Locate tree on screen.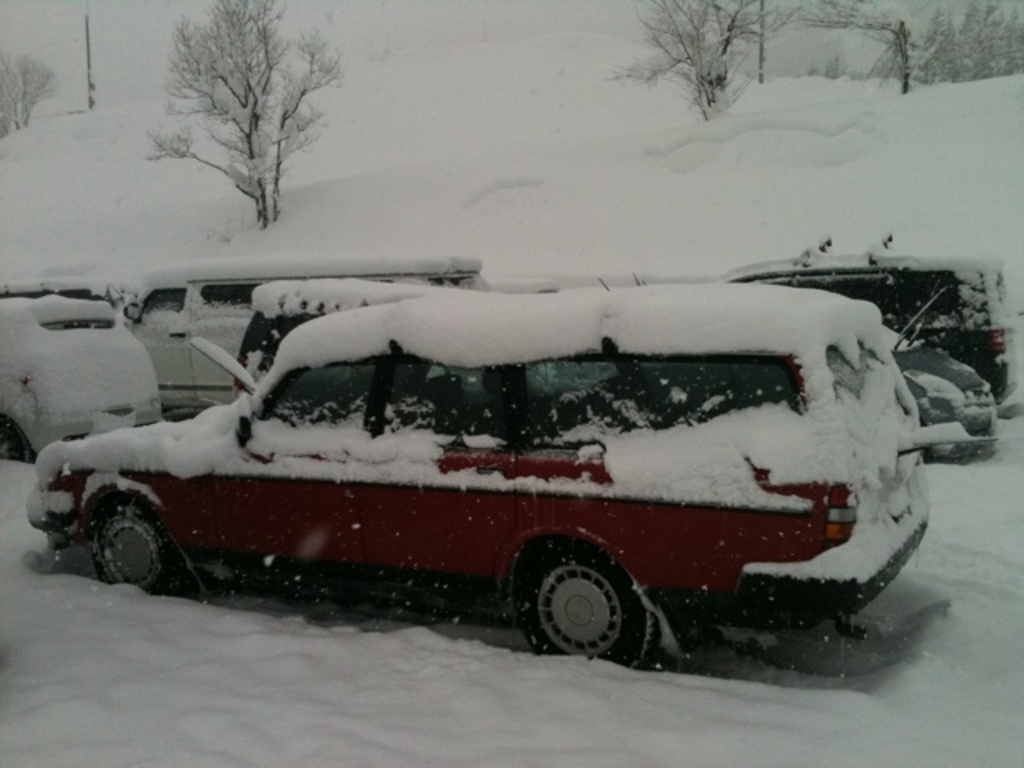
On screen at 603,0,810,128.
